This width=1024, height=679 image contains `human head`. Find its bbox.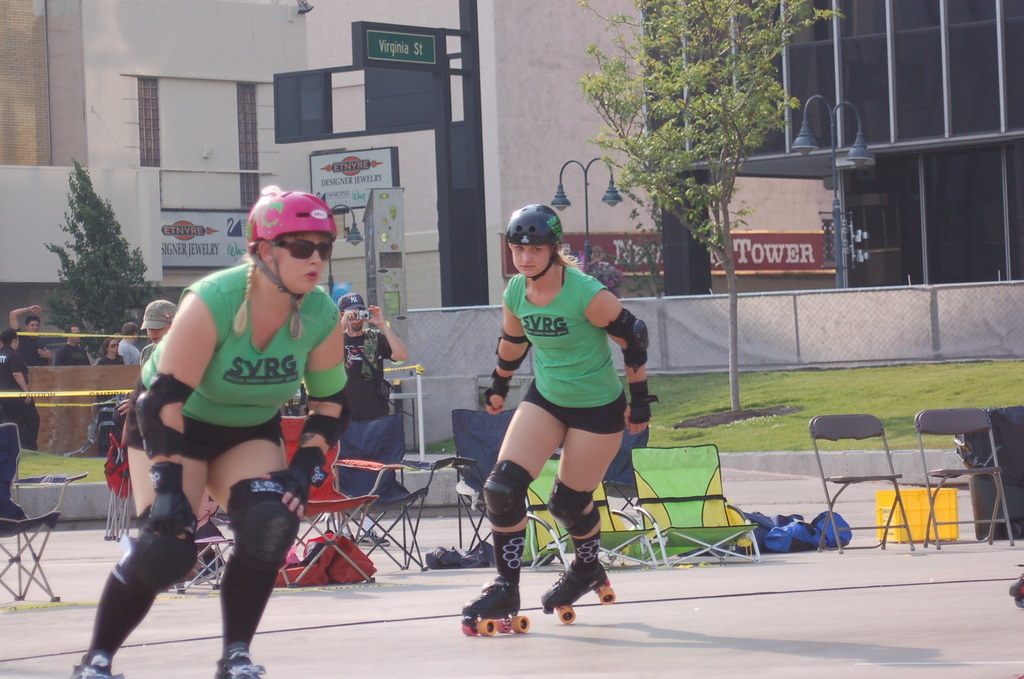
x1=23, y1=316, x2=38, y2=340.
